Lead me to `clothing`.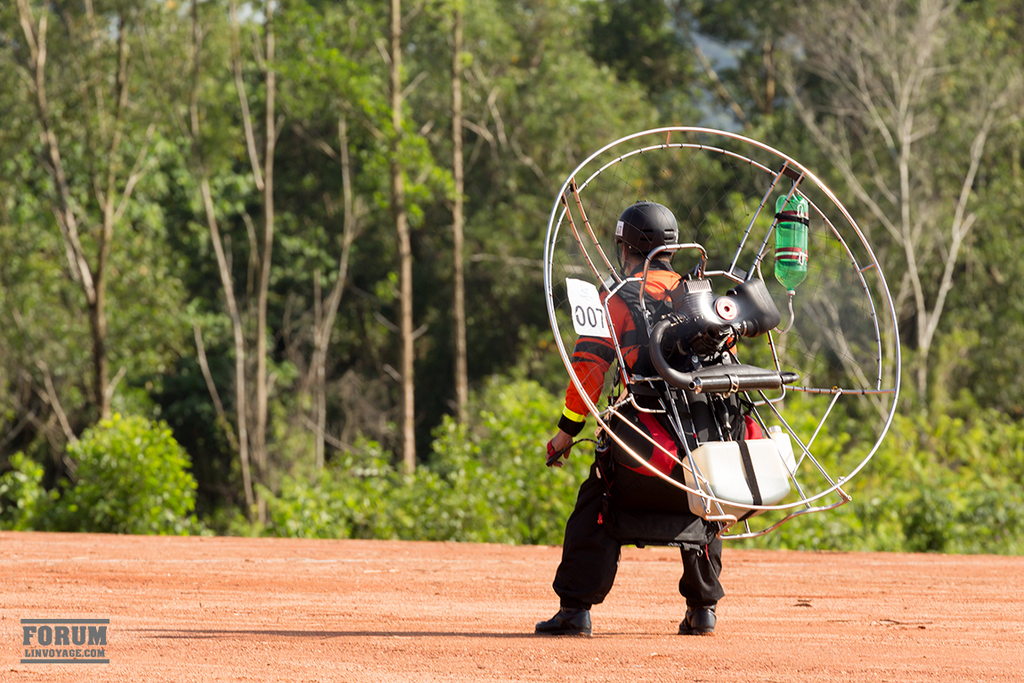
Lead to [x1=551, y1=250, x2=728, y2=610].
